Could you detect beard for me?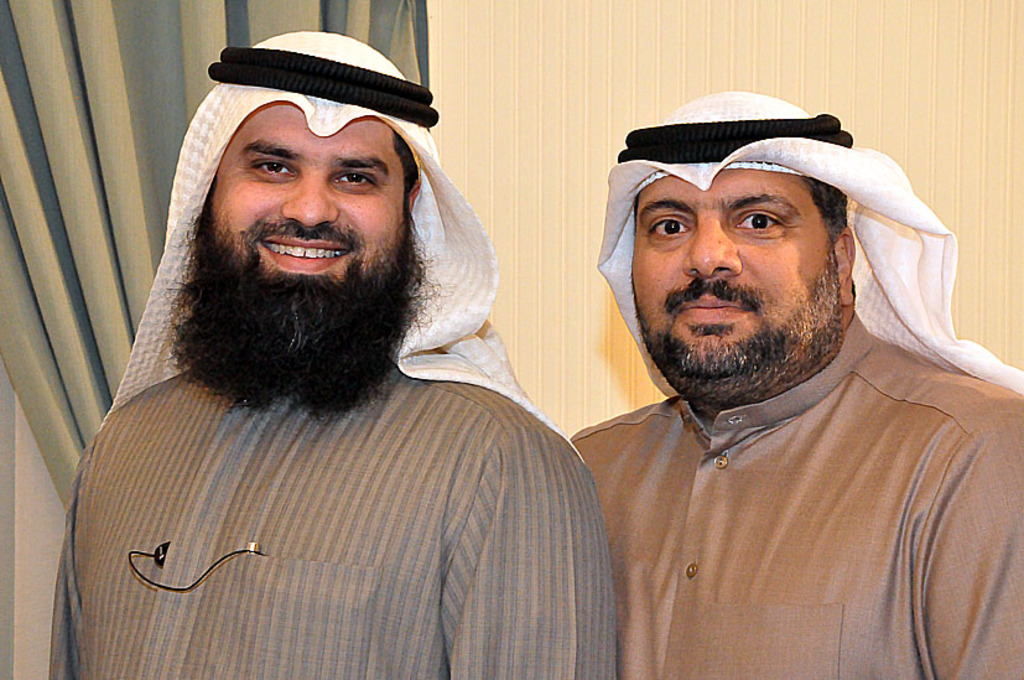
Detection result: box=[629, 244, 844, 411].
